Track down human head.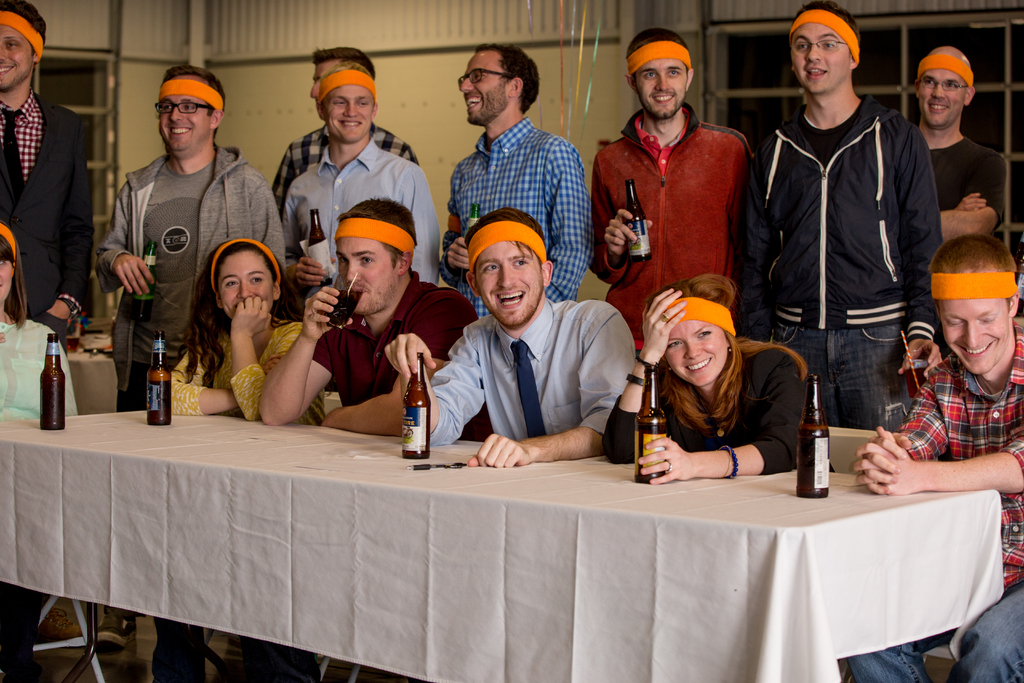
Tracked to (x1=460, y1=210, x2=556, y2=318).
